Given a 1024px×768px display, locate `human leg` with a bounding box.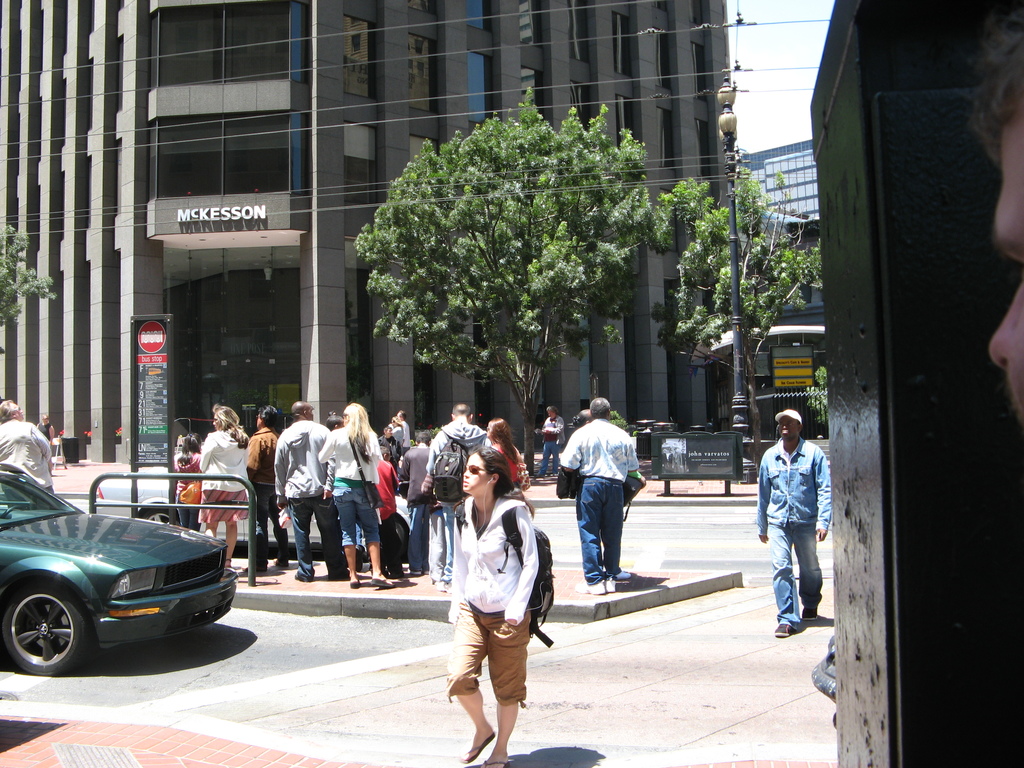
Located: {"left": 599, "top": 479, "right": 625, "bottom": 582}.
